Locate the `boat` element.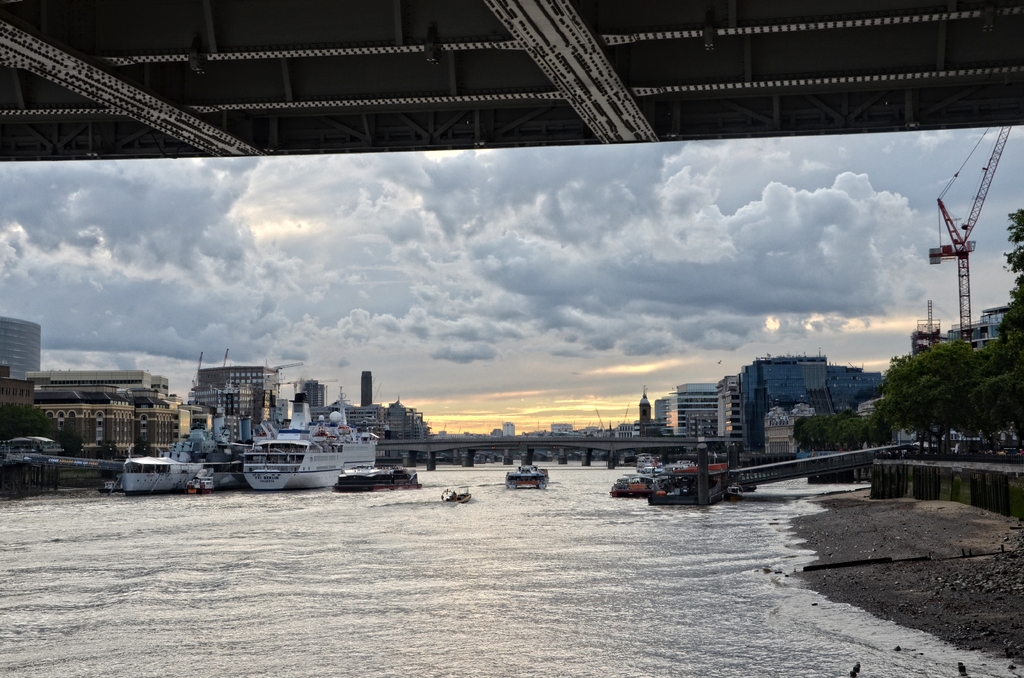
Element bbox: bbox=(675, 455, 701, 472).
